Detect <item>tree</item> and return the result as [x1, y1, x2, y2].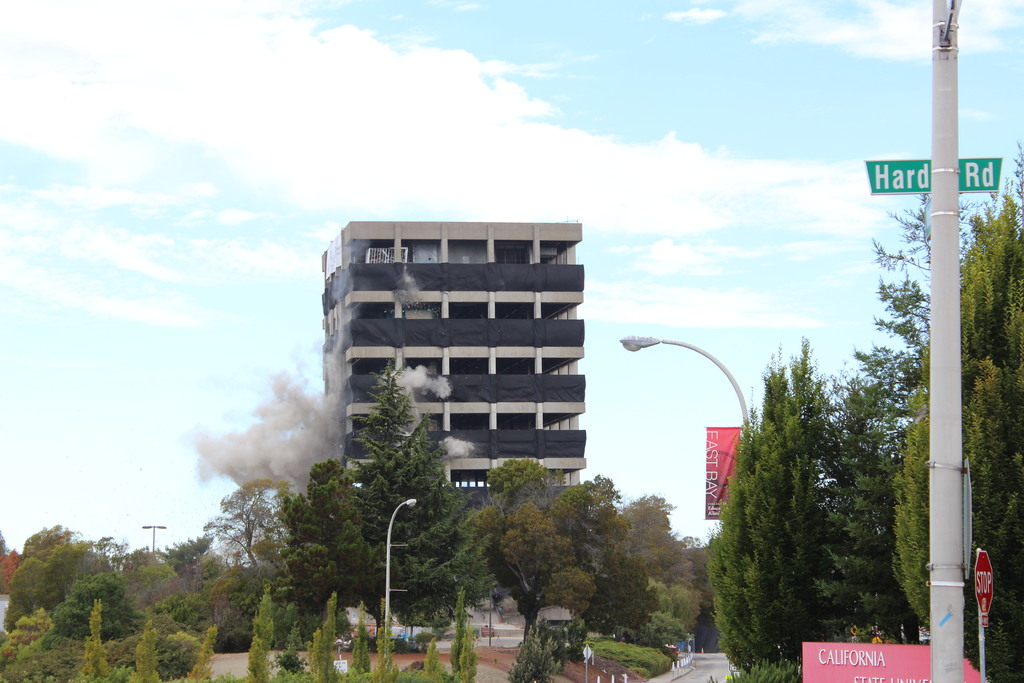
[849, 136, 1023, 678].
